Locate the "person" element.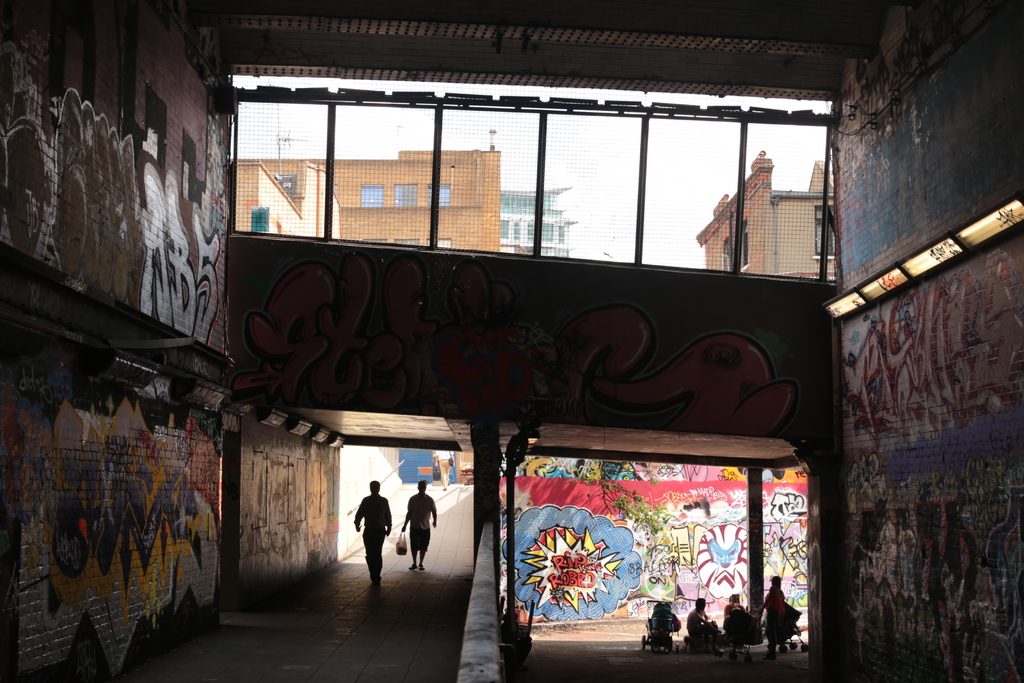
Element bbox: locate(347, 493, 391, 589).
